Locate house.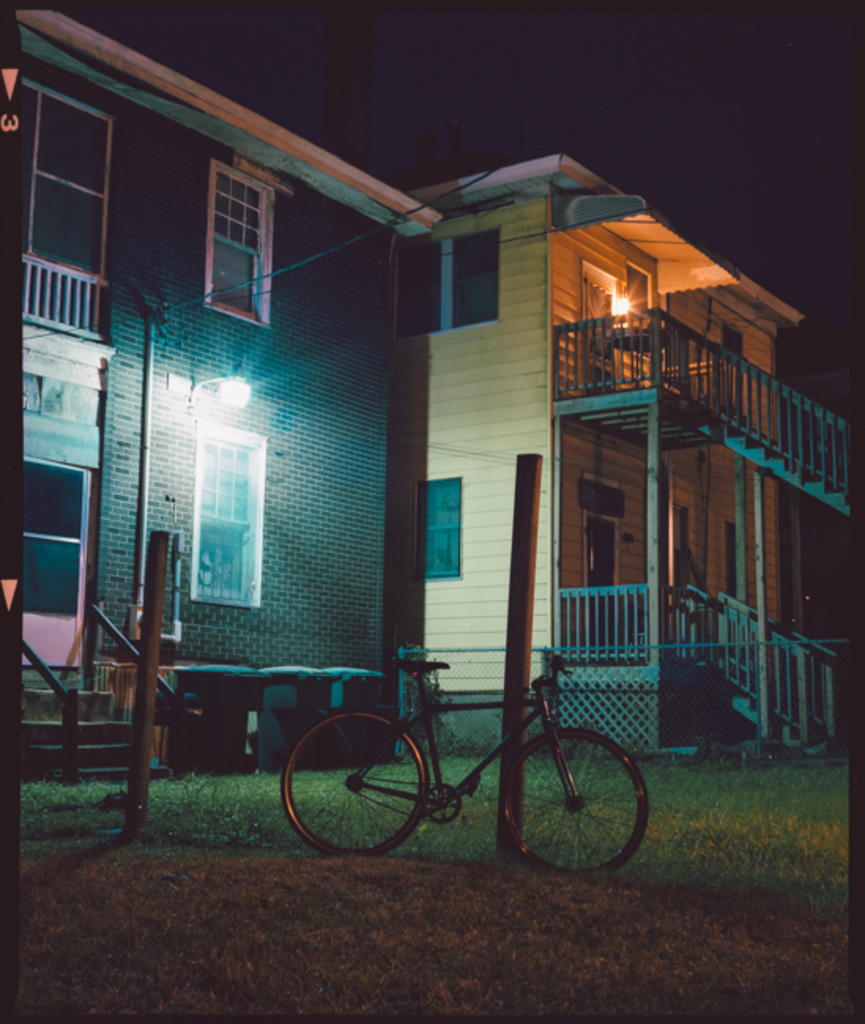
Bounding box: {"x1": 405, "y1": 153, "x2": 852, "y2": 770}.
